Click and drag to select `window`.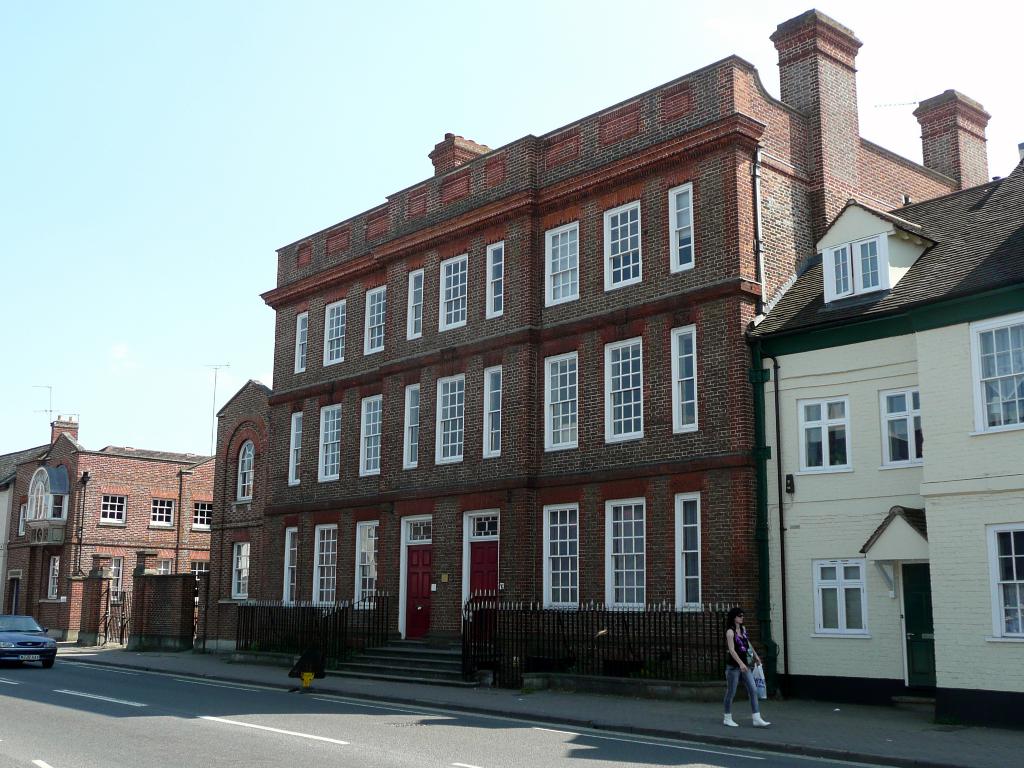
Selection: <region>547, 358, 579, 449</region>.
